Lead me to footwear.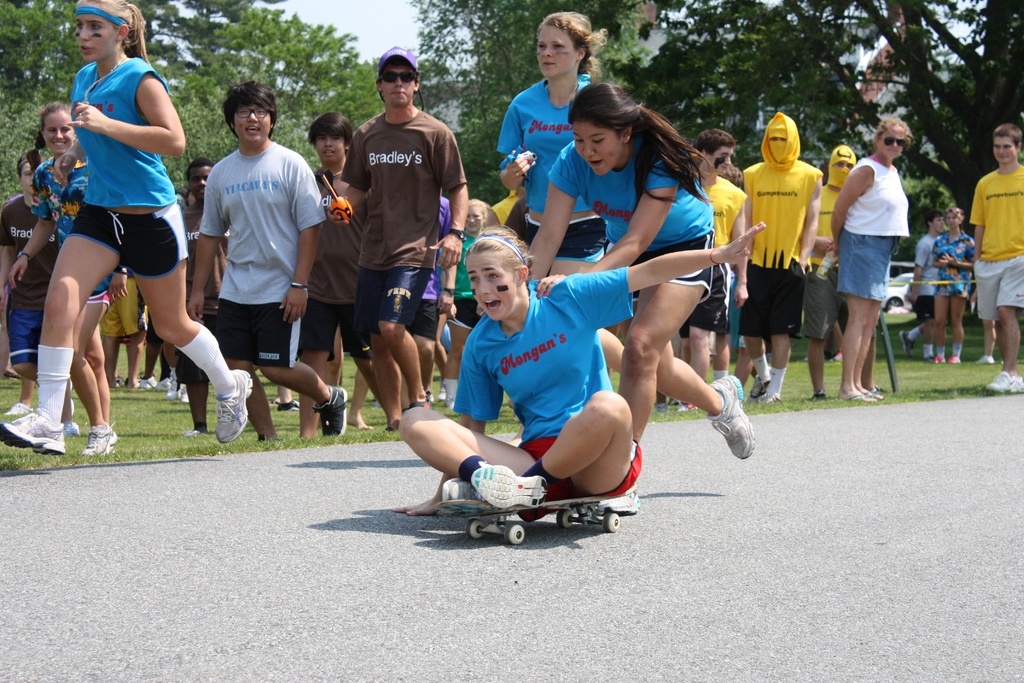
Lead to left=133, top=370, right=152, bottom=382.
